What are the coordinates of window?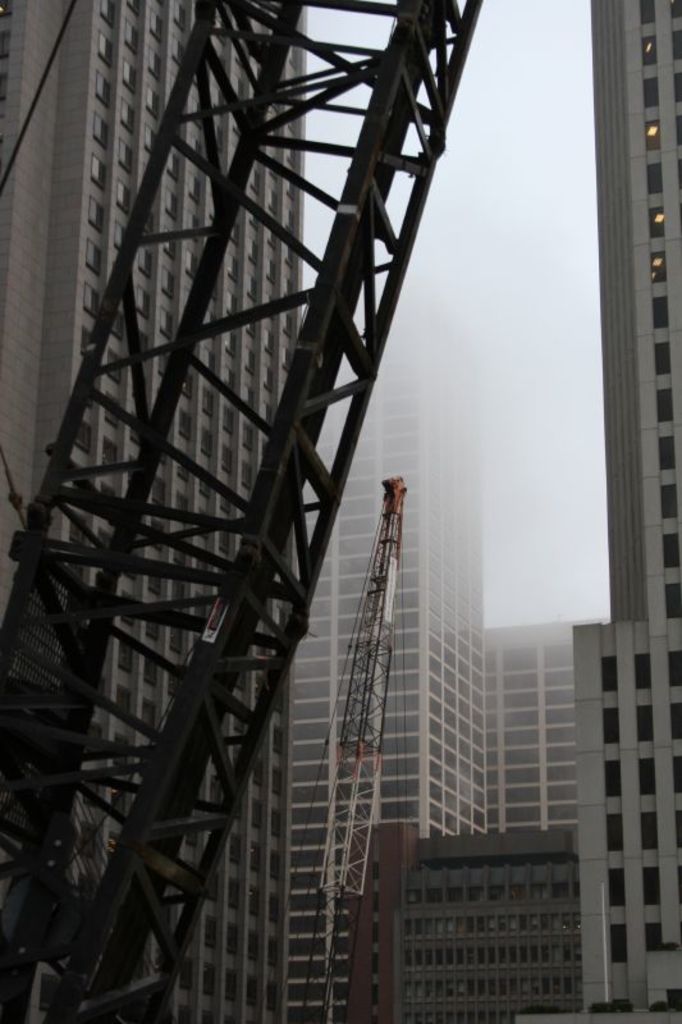
(x1=601, y1=810, x2=628, y2=854).
